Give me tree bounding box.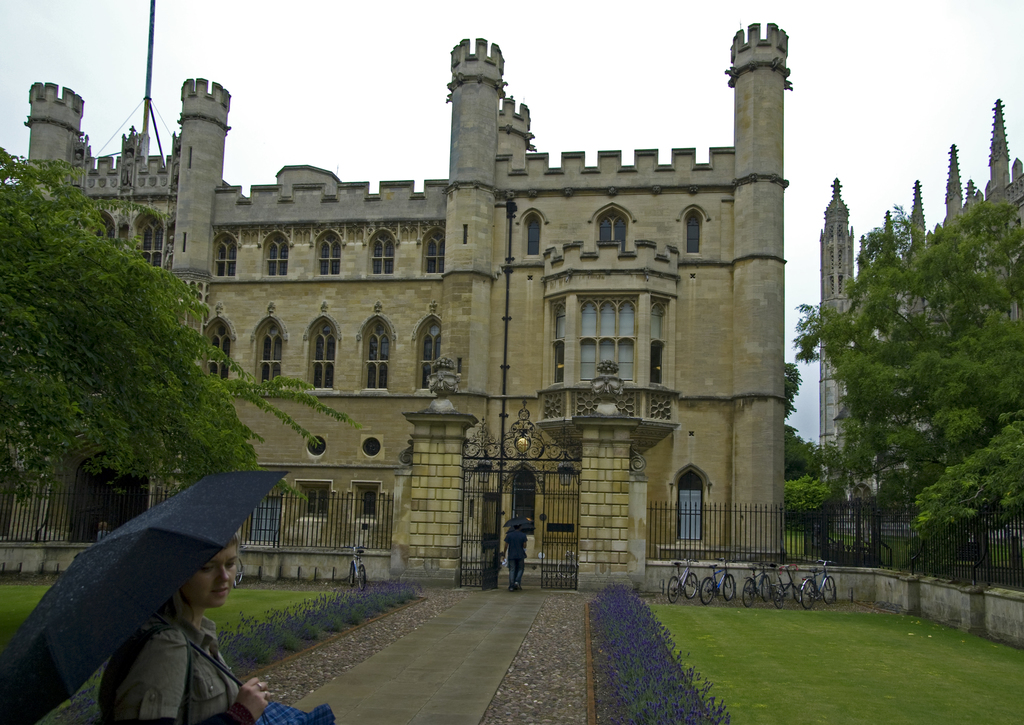
<region>794, 184, 1023, 586</region>.
